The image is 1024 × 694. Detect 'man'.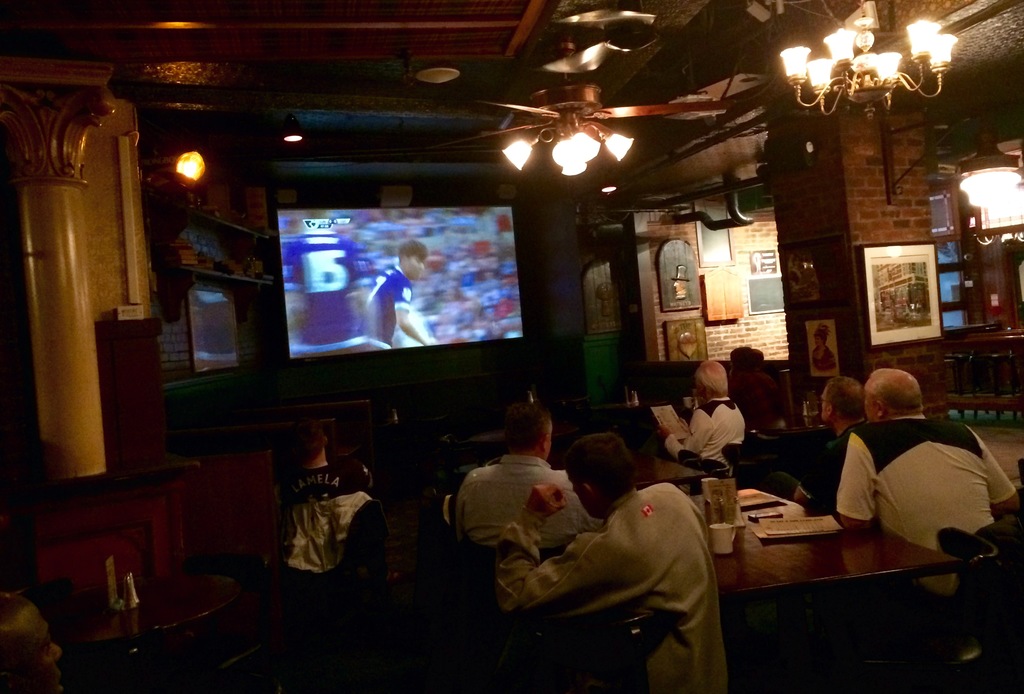
Detection: region(272, 202, 368, 362).
